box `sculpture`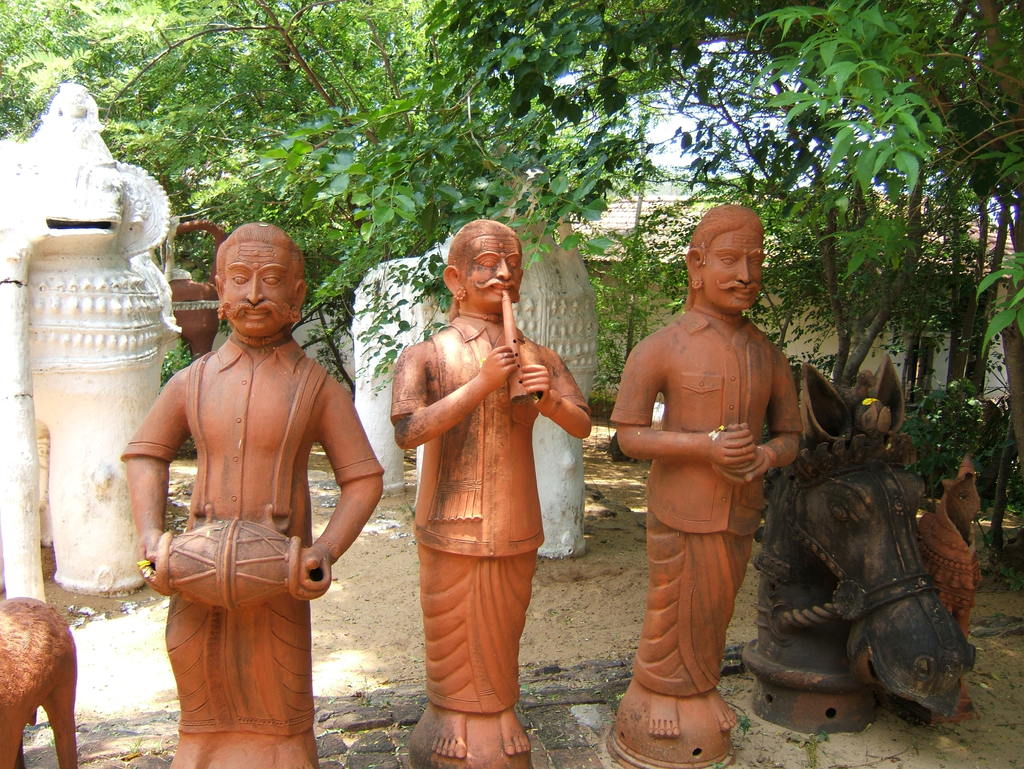
<bbox>0, 76, 195, 593</bbox>
